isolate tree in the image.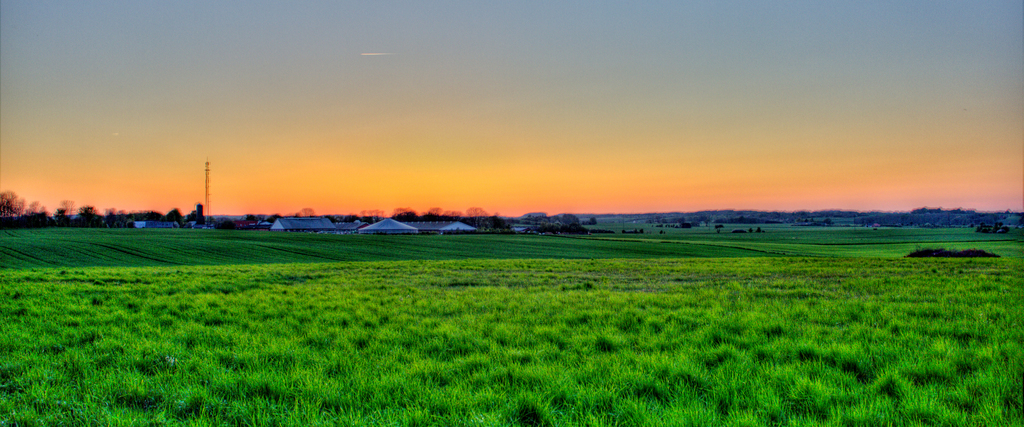
Isolated region: bbox=(73, 202, 102, 230).
